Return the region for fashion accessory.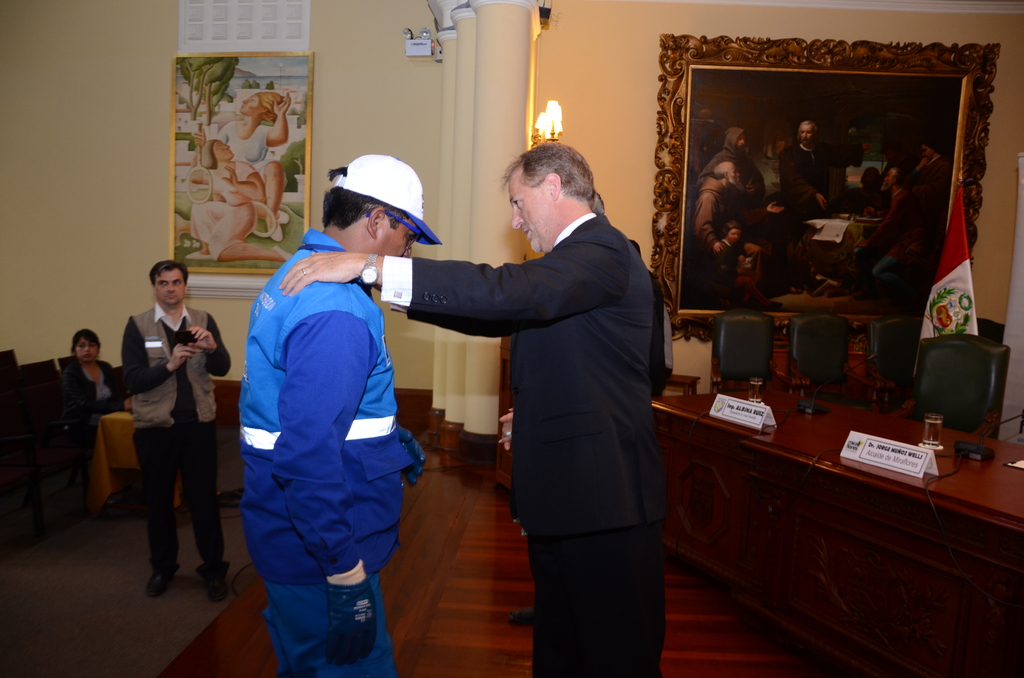
detection(511, 605, 531, 623).
